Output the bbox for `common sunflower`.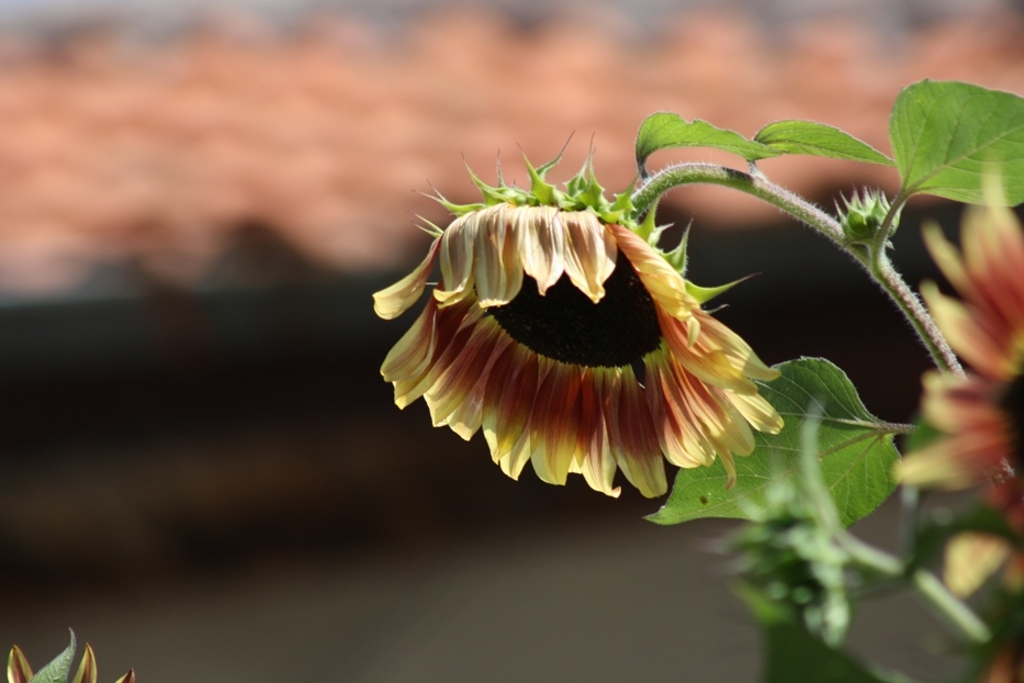
select_region(358, 187, 814, 507).
